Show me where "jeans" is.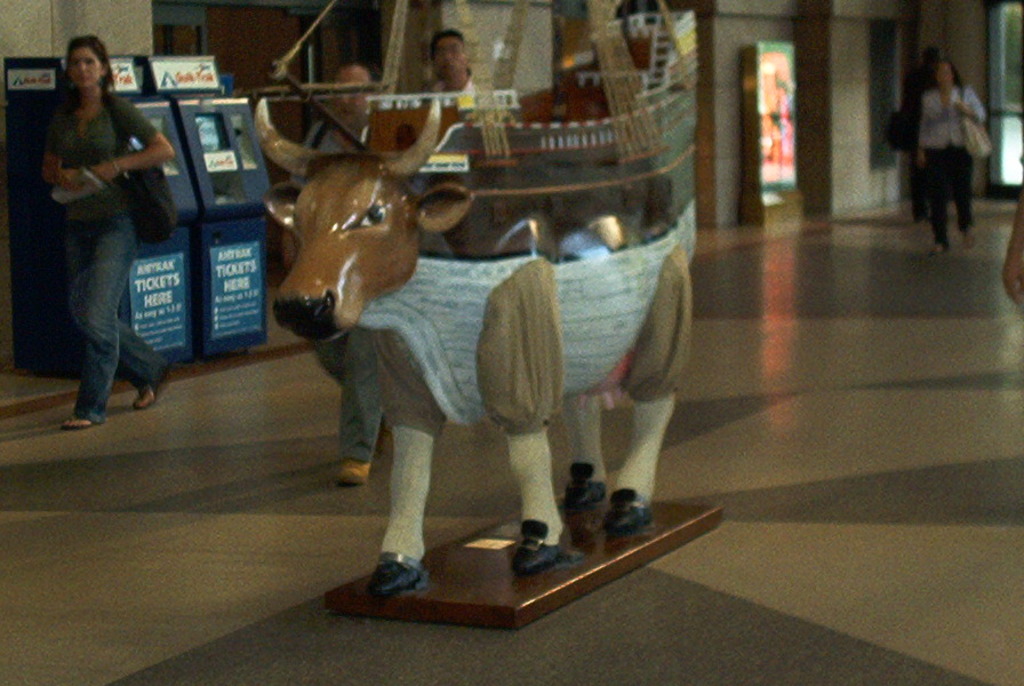
"jeans" is at 48:180:159:423.
